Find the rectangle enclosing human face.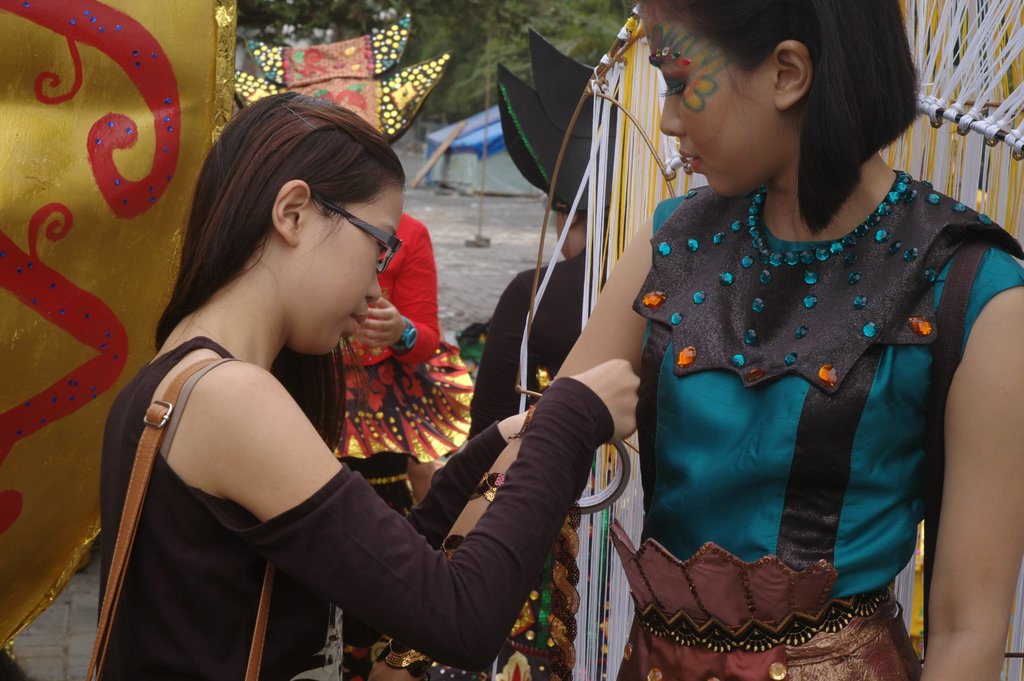
284, 182, 404, 356.
